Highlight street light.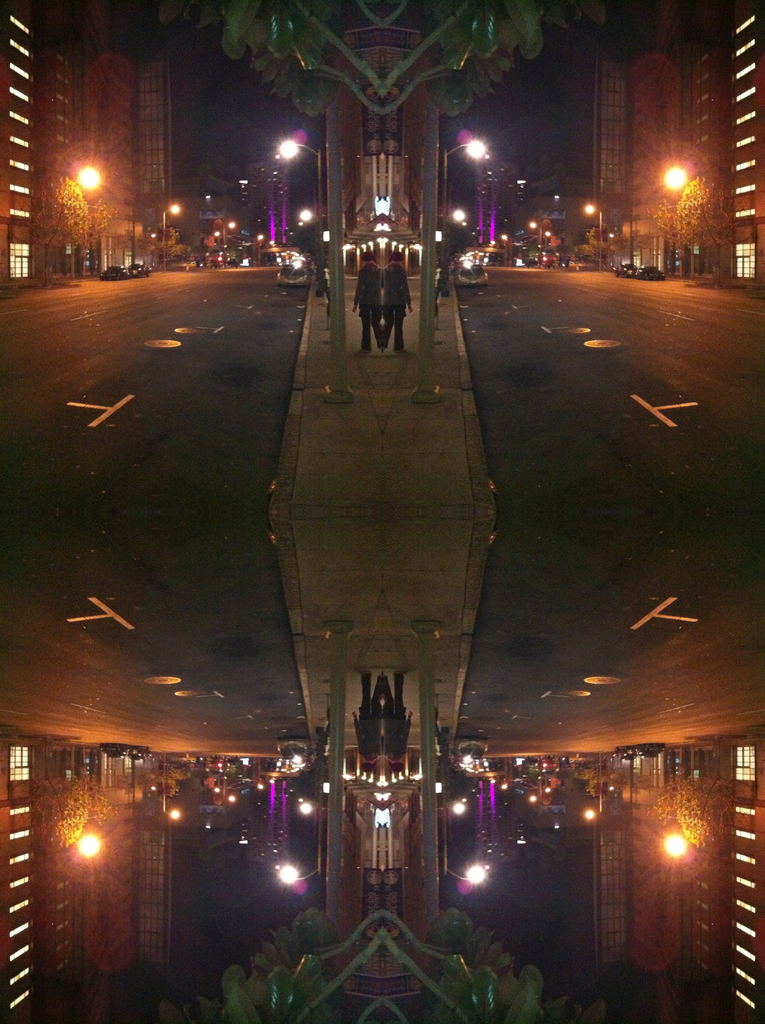
Highlighted region: region(211, 218, 232, 273).
